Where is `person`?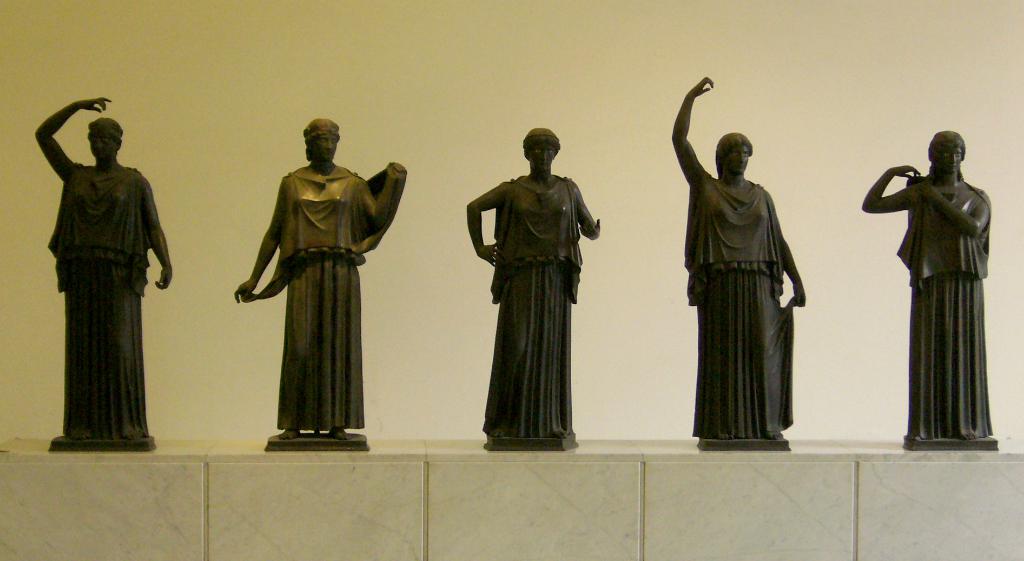
select_region(469, 130, 599, 435).
